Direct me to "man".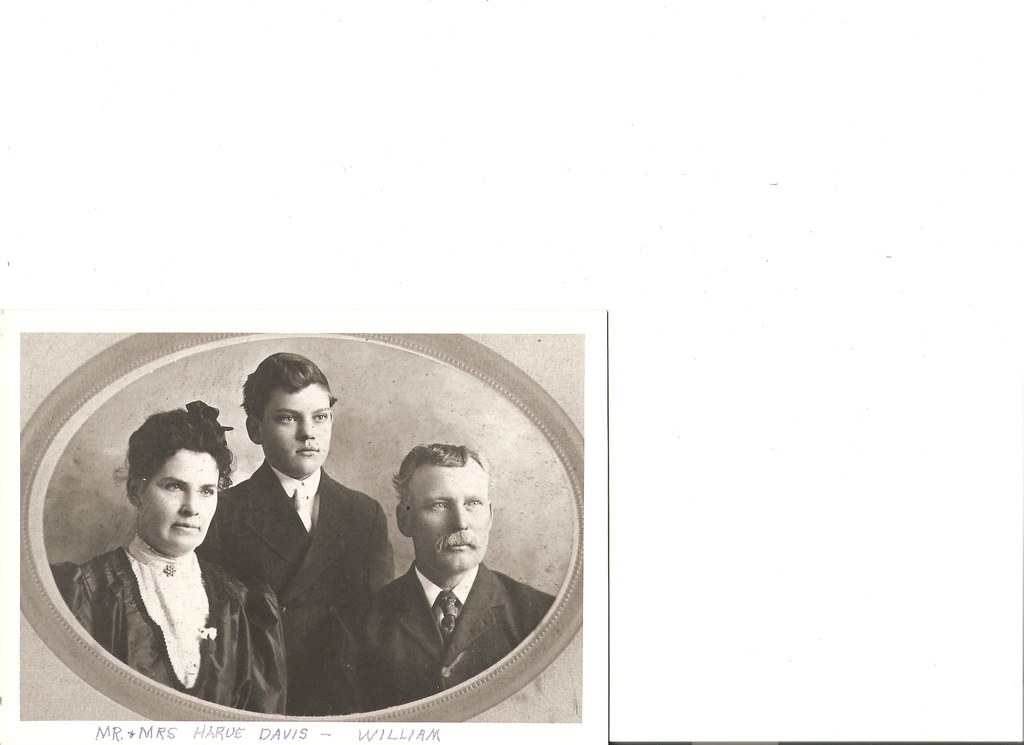
Direction: 210,349,412,717.
